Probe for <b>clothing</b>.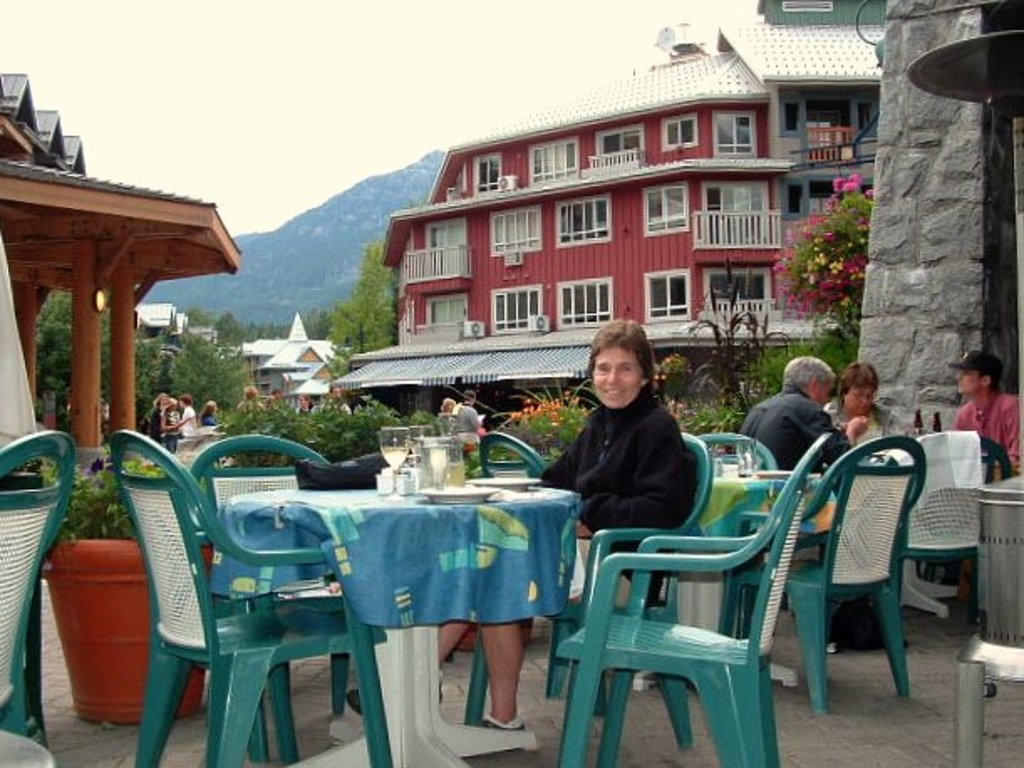
Probe result: {"x1": 164, "y1": 406, "x2": 188, "y2": 456}.
